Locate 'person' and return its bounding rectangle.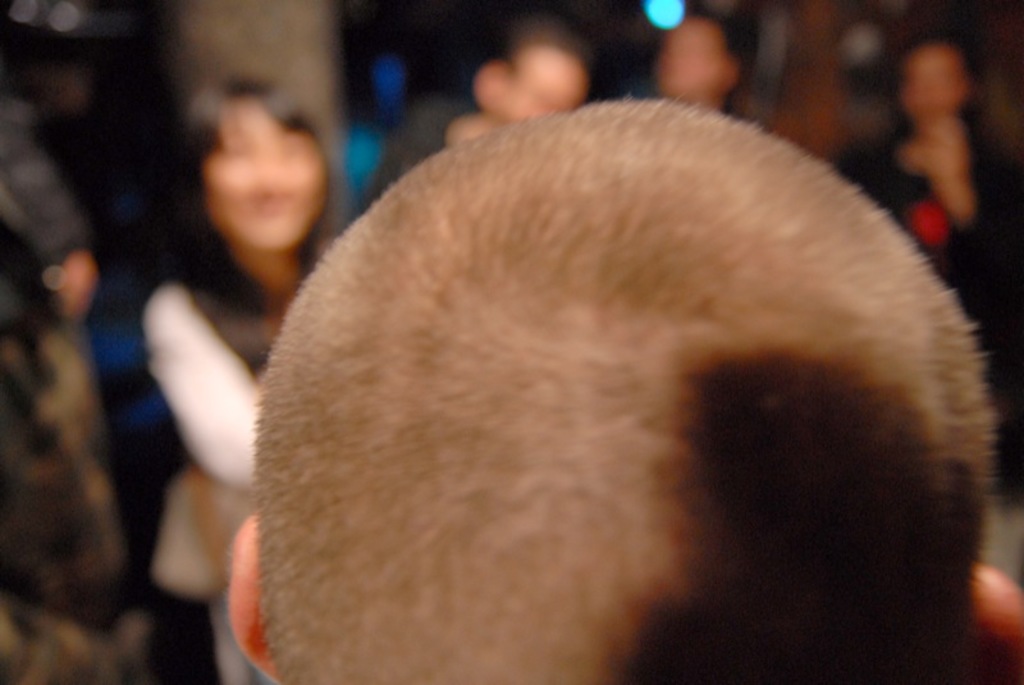
142/70/334/684.
